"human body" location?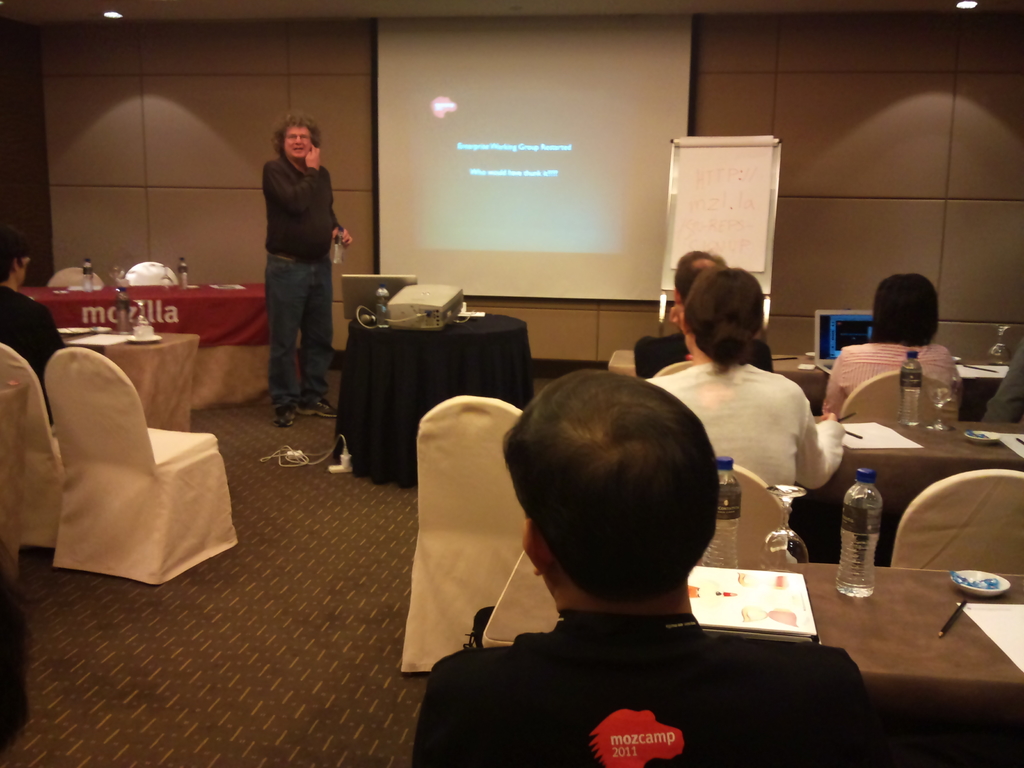
821, 336, 964, 431
